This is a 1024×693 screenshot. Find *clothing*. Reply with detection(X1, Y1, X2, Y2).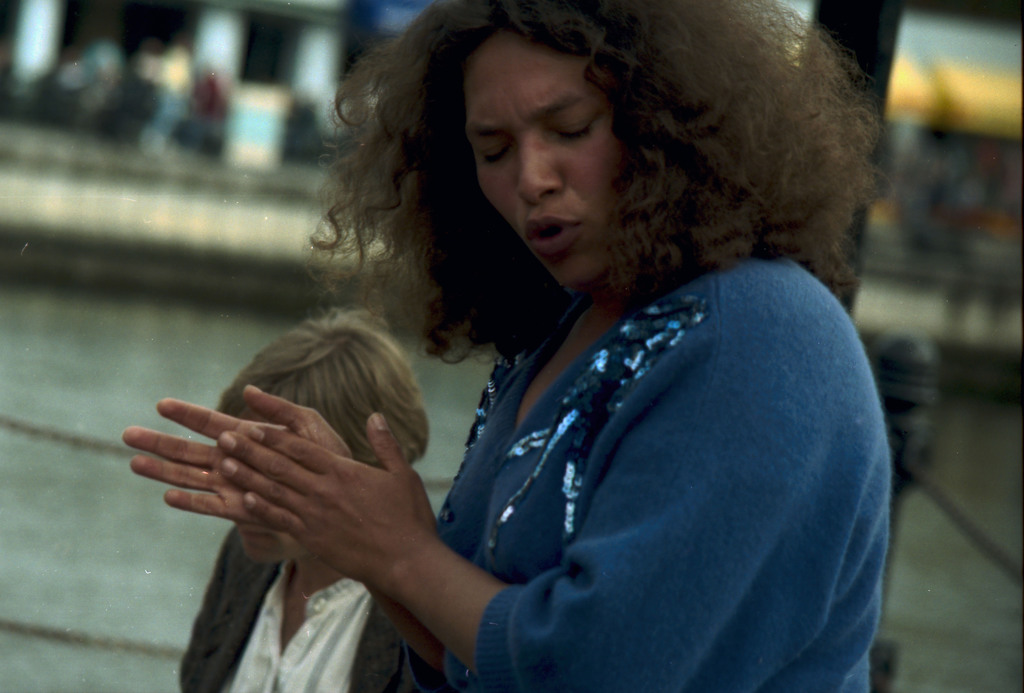
detection(423, 184, 900, 692).
